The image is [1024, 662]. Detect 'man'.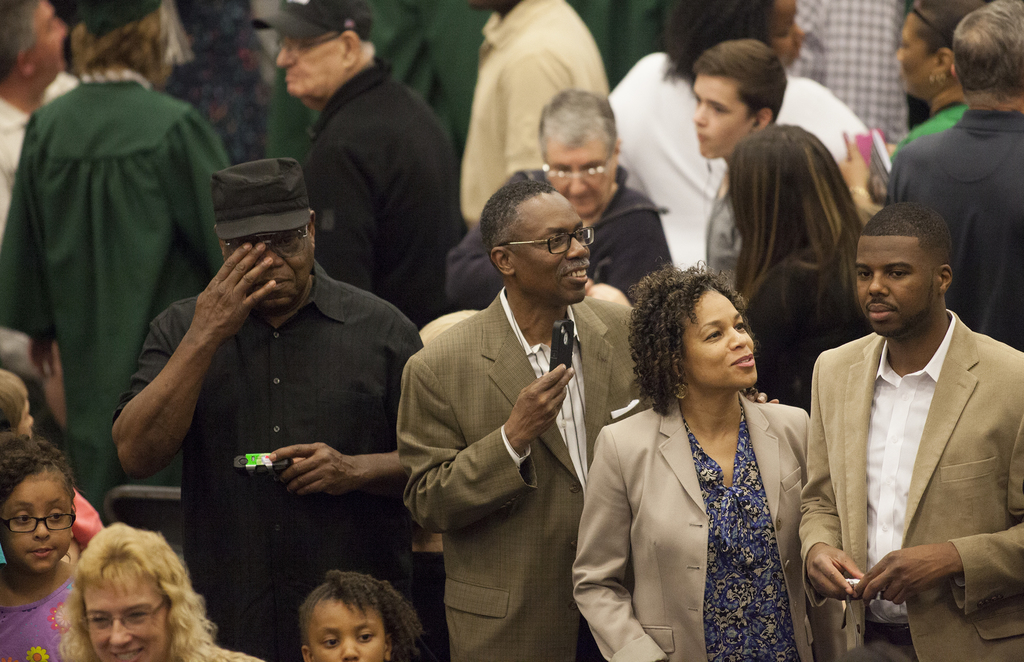
Detection: BBox(251, 0, 457, 335).
